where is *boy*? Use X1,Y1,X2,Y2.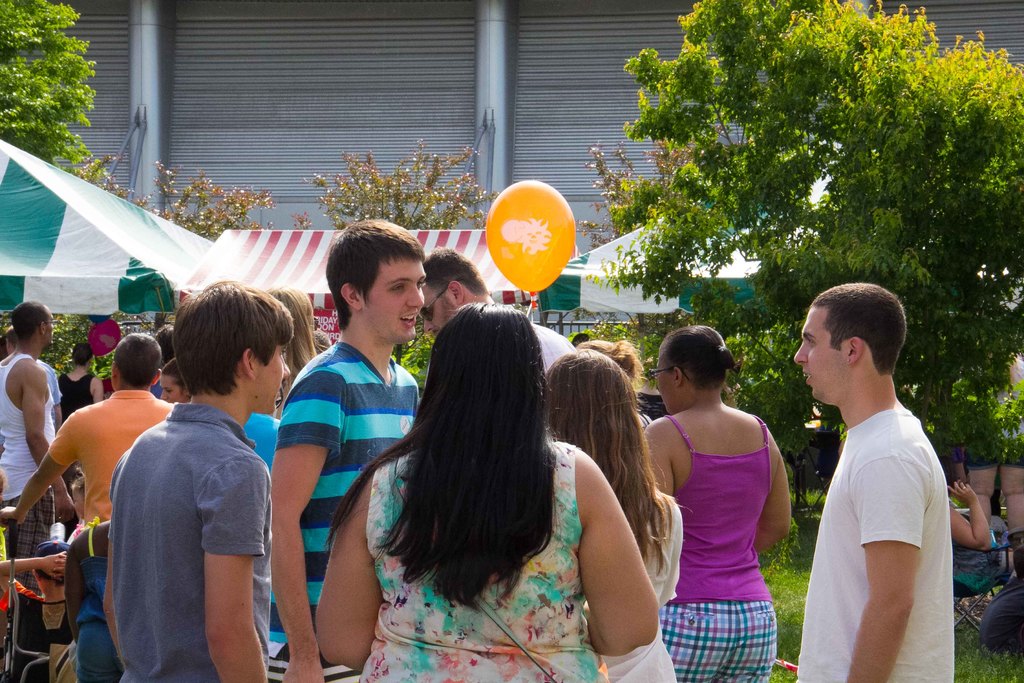
0,295,81,576.
